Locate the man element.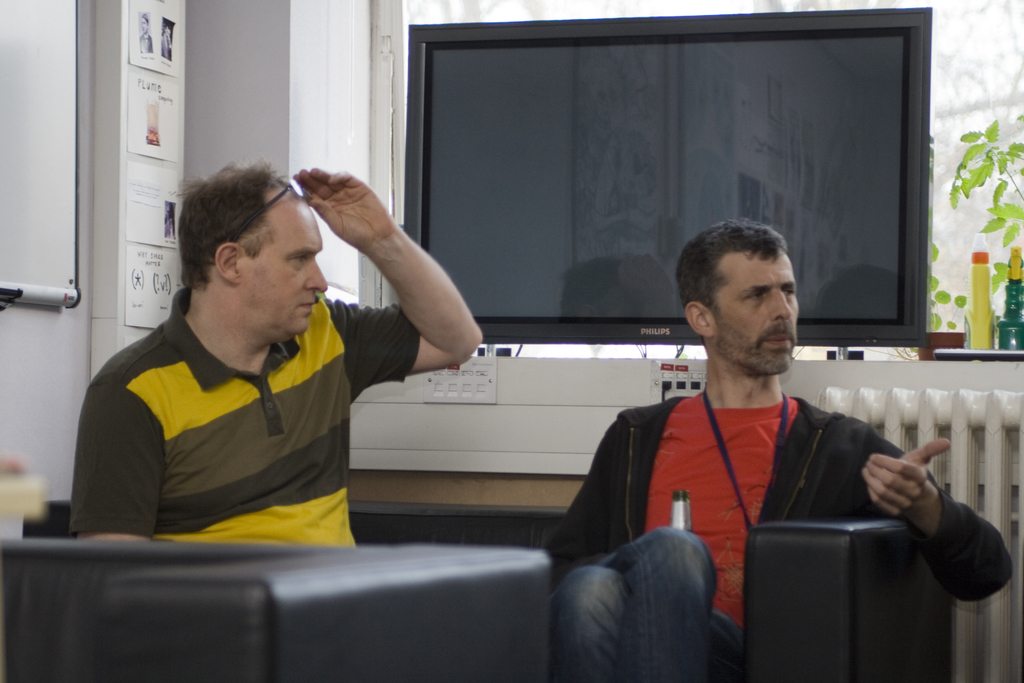
Element bbox: 67,156,490,545.
